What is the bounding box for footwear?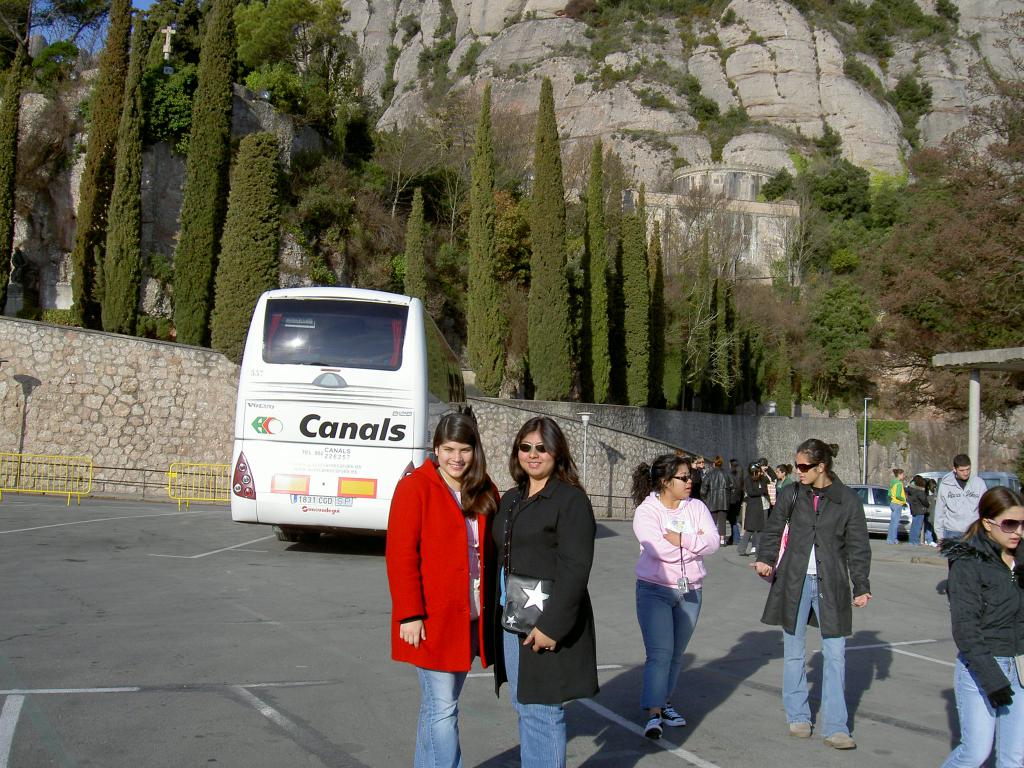
select_region(669, 698, 687, 726).
